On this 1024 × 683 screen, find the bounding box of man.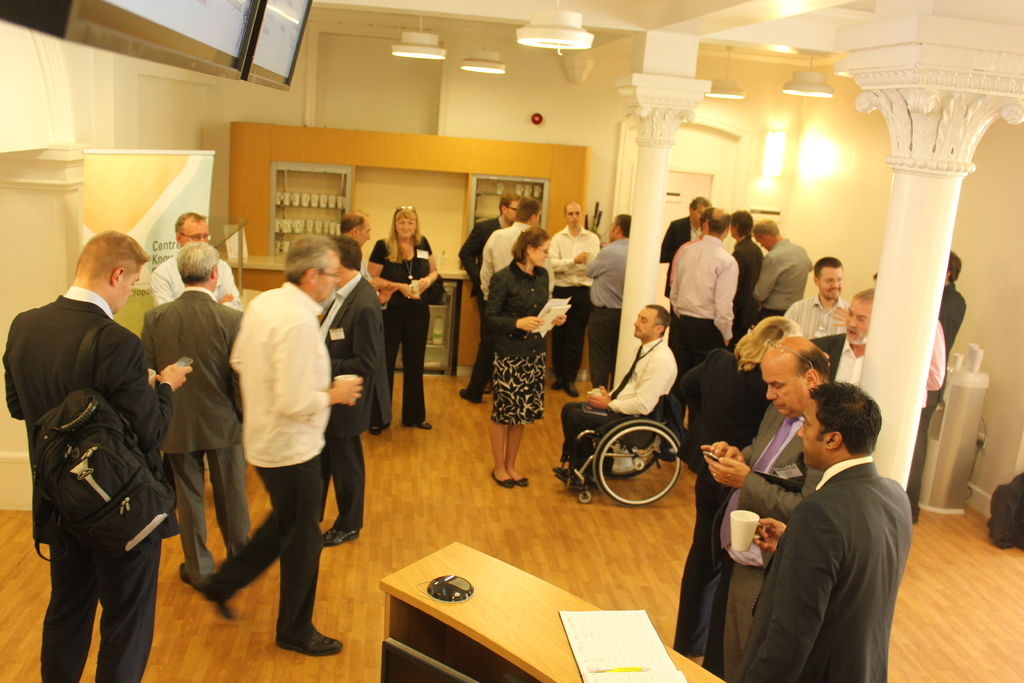
Bounding box: [x1=137, y1=236, x2=243, y2=600].
